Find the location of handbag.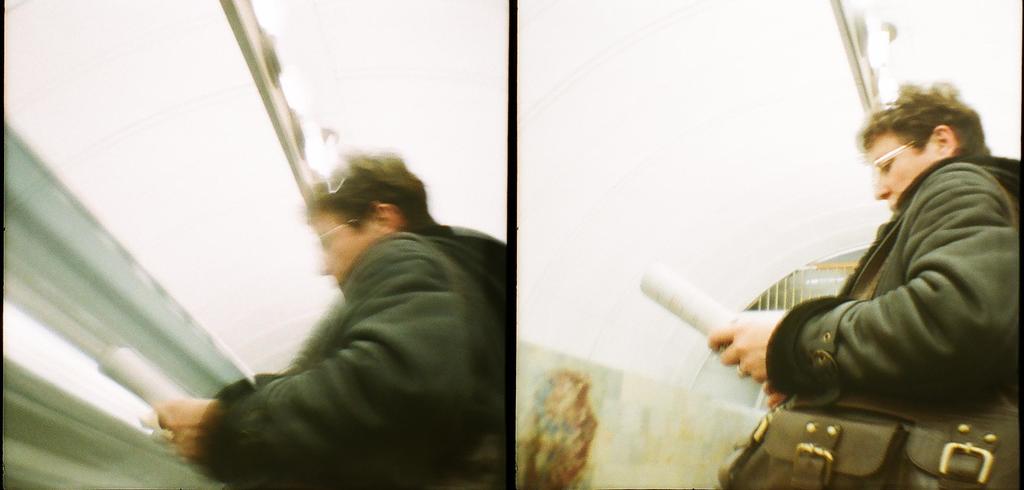
Location: bbox=[714, 162, 1023, 489].
